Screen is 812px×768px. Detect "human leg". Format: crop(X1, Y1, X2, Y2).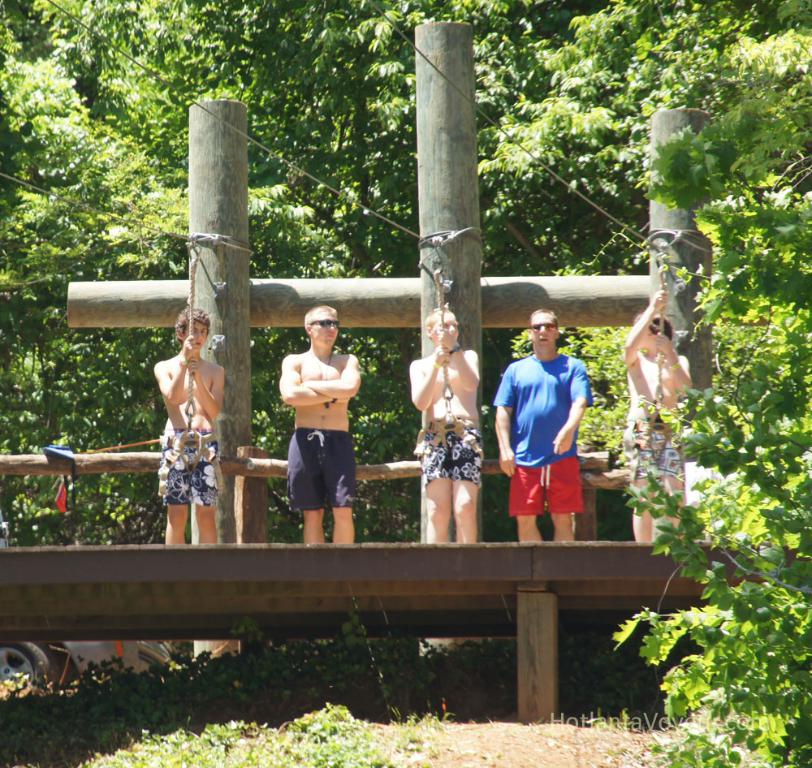
crop(298, 428, 325, 543).
